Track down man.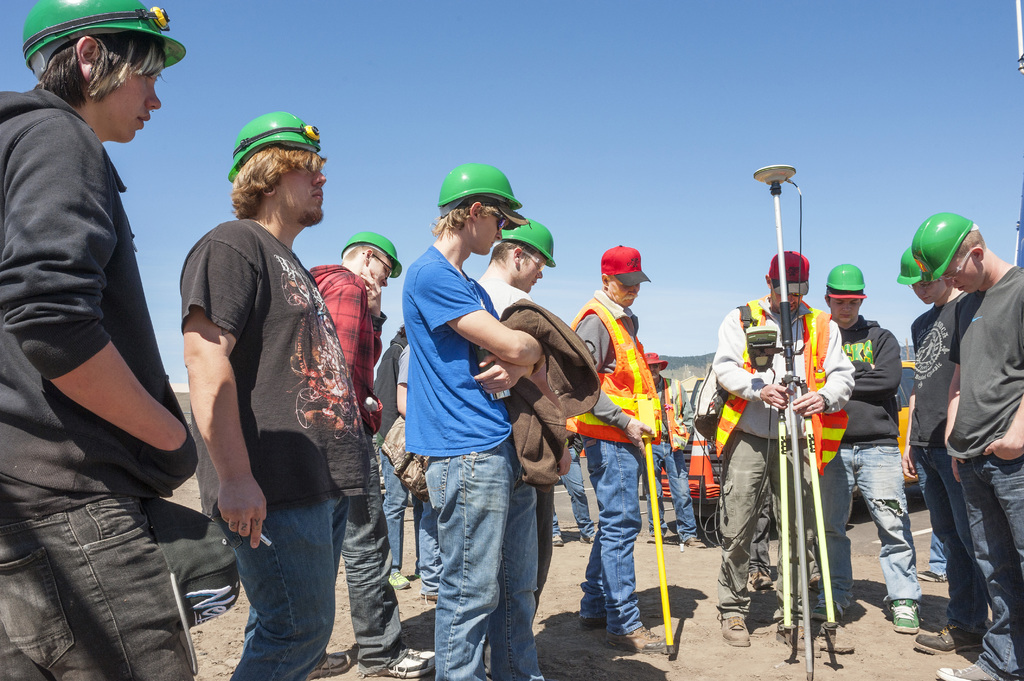
Tracked to 899:246:988:651.
